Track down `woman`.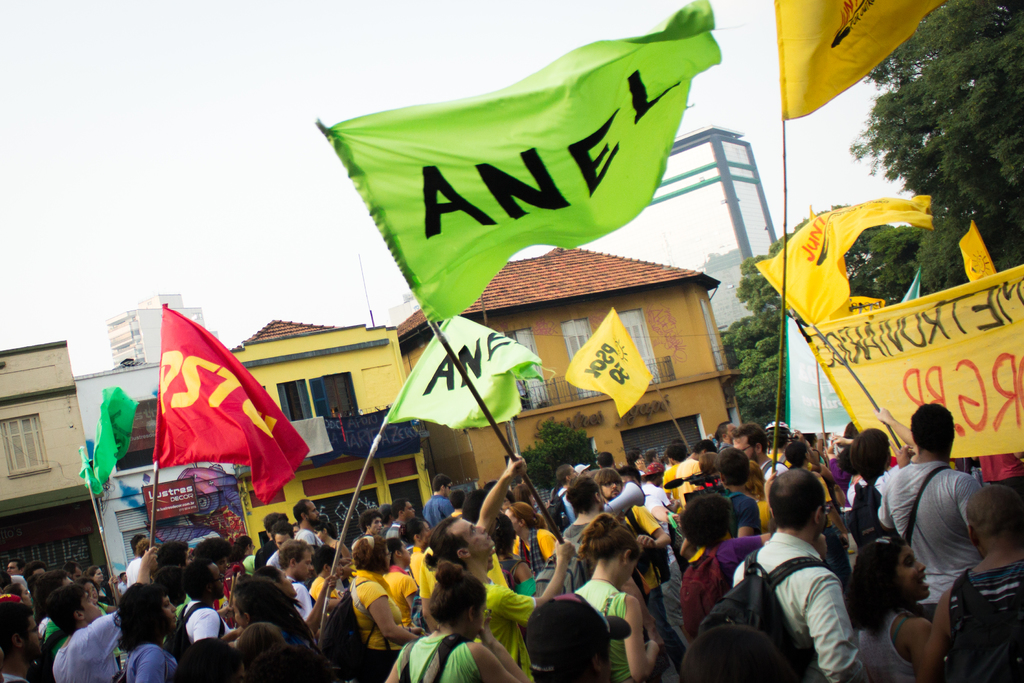
Tracked to BBox(568, 504, 659, 682).
